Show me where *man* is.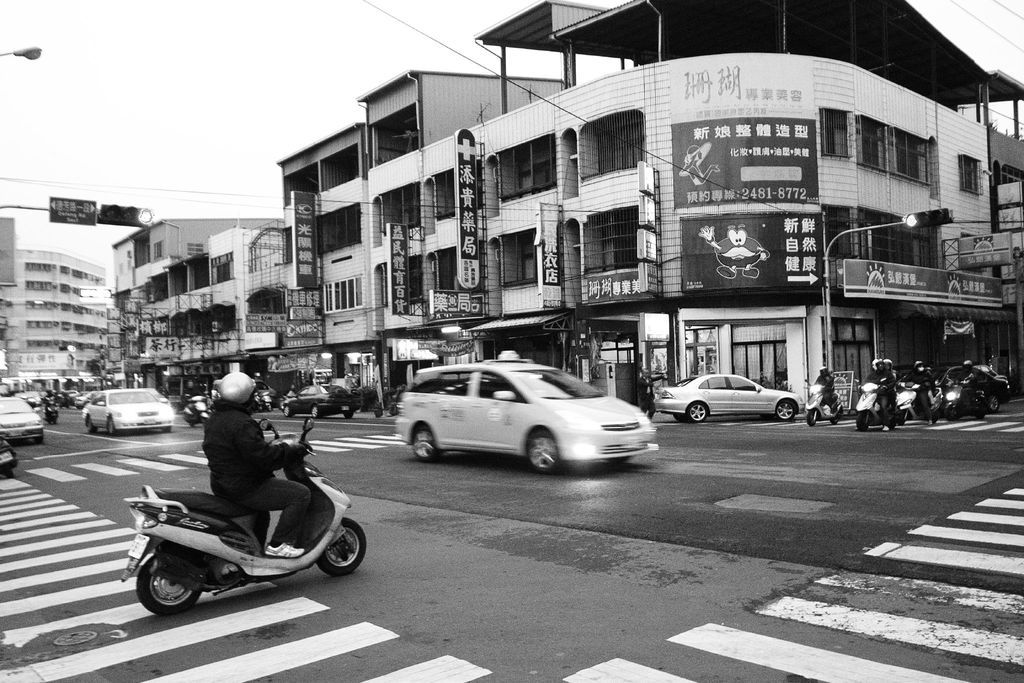
*man* is at select_region(946, 357, 980, 418).
